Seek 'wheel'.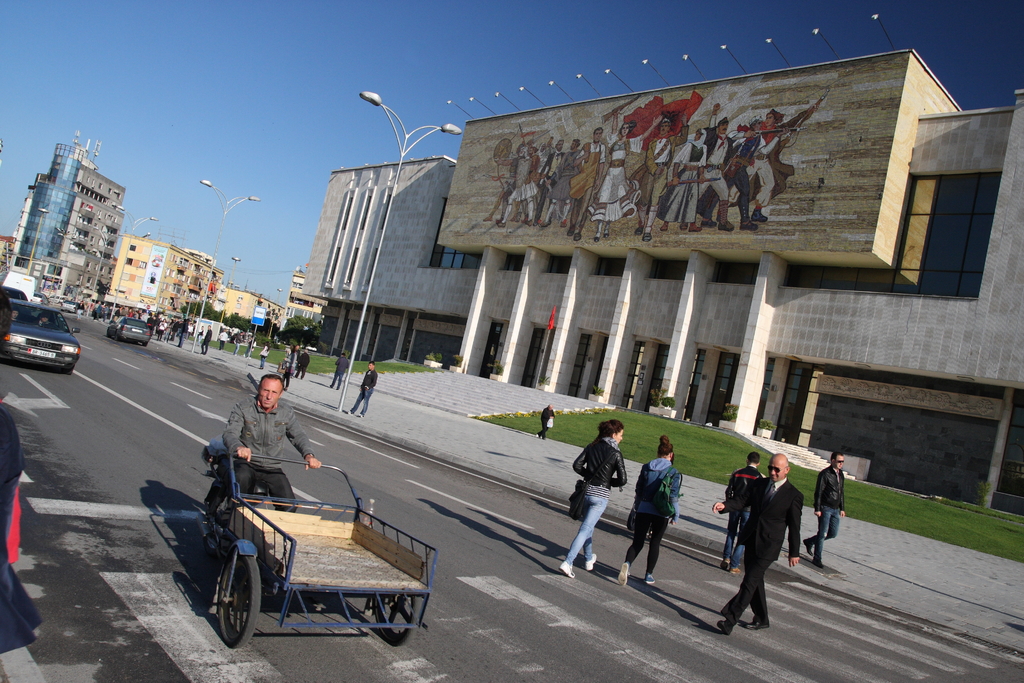
detection(144, 343, 147, 349).
